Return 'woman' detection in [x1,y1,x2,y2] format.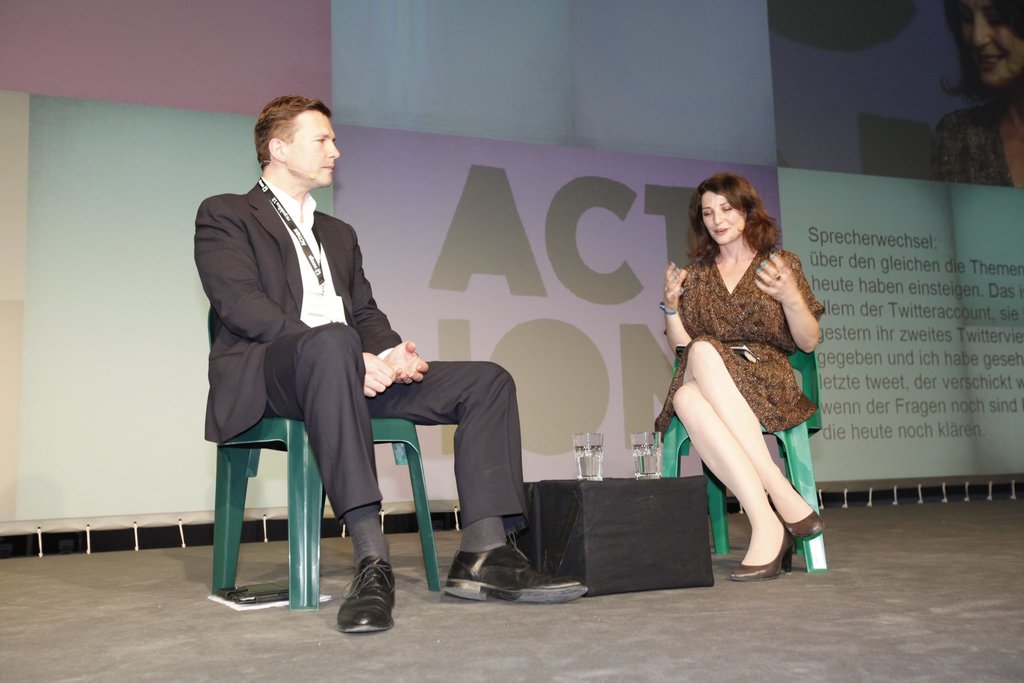
[659,160,826,602].
